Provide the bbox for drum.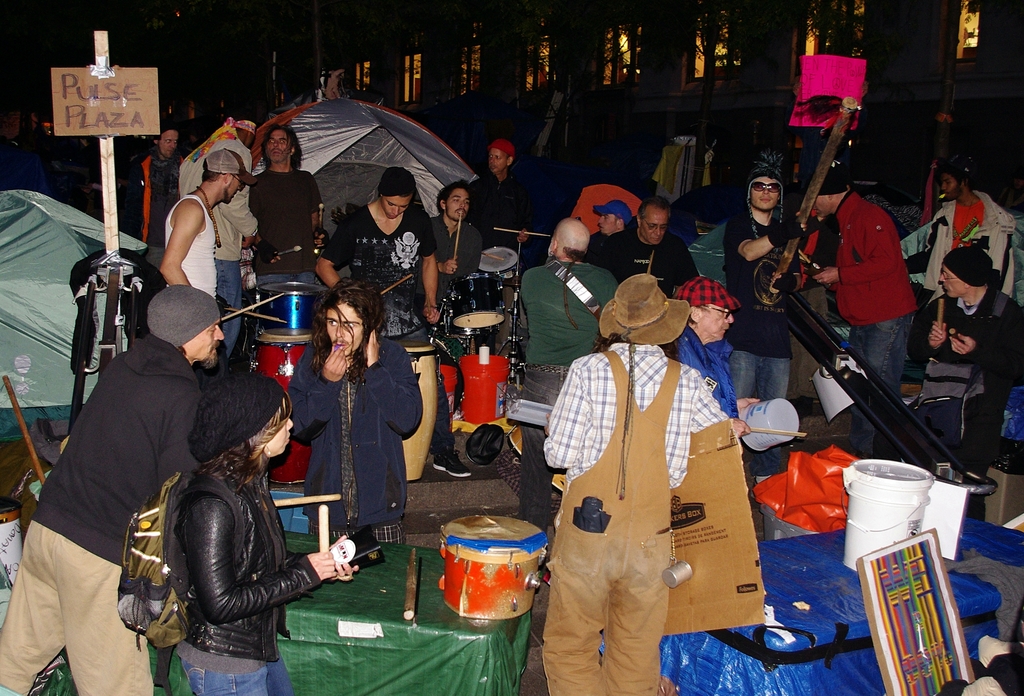
crop(251, 328, 318, 488).
